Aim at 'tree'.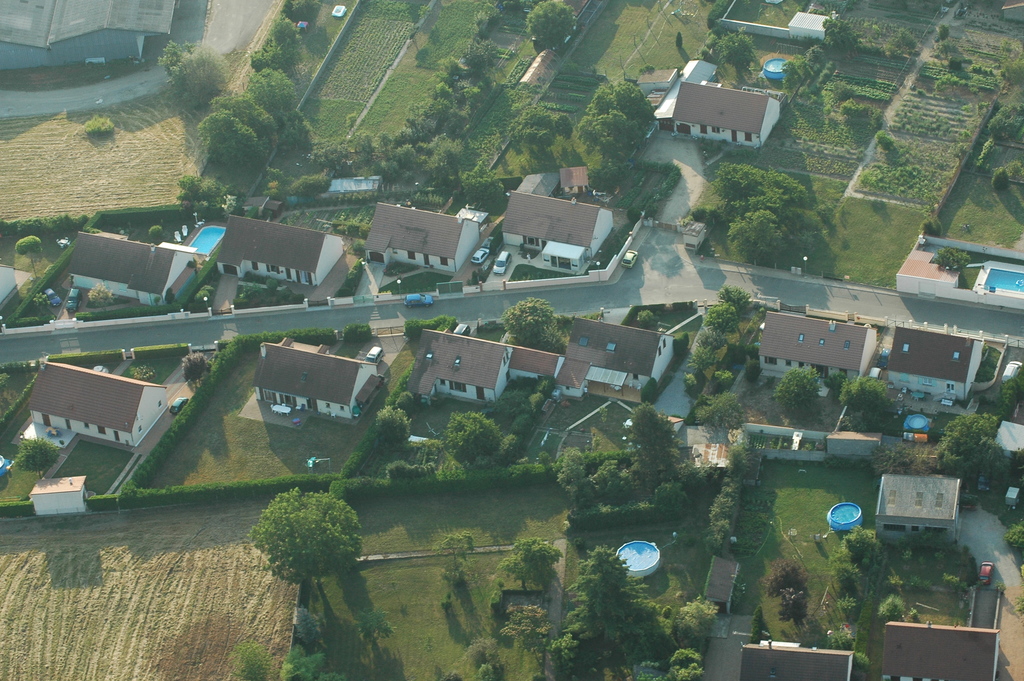
Aimed at crop(932, 407, 1013, 485).
